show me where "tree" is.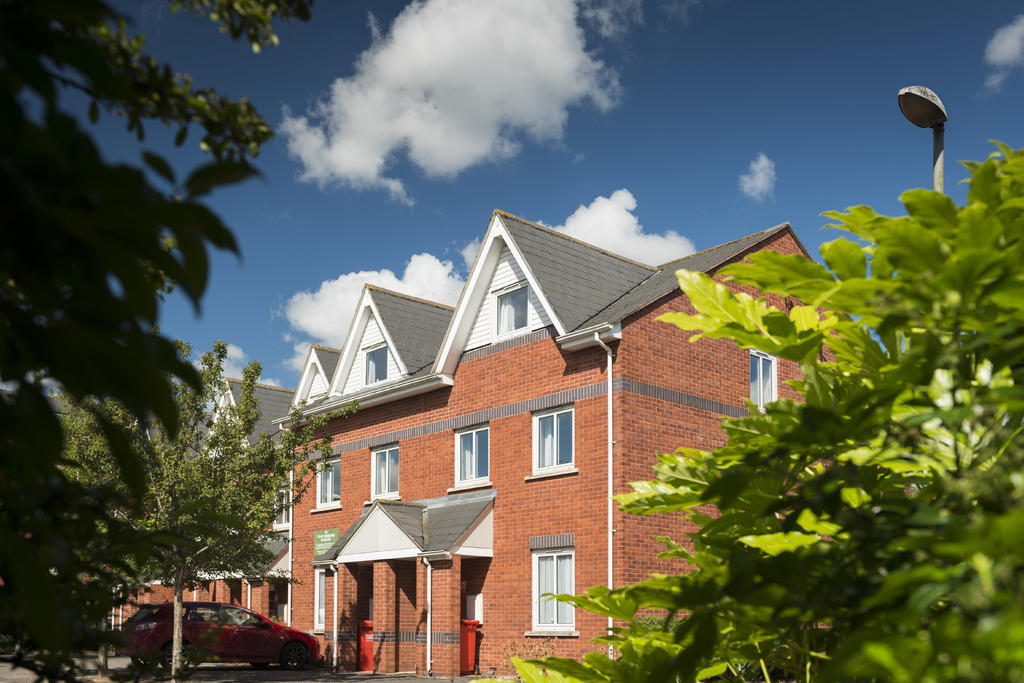
"tree" is at <region>0, 0, 324, 682</region>.
